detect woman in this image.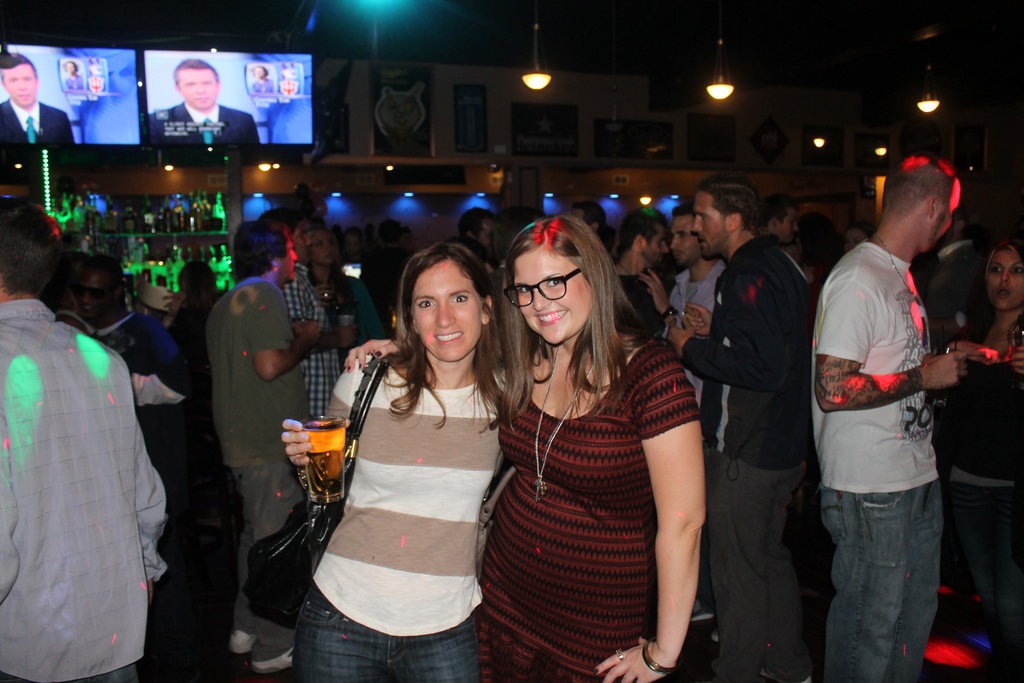
Detection: x1=954, y1=235, x2=1023, y2=668.
